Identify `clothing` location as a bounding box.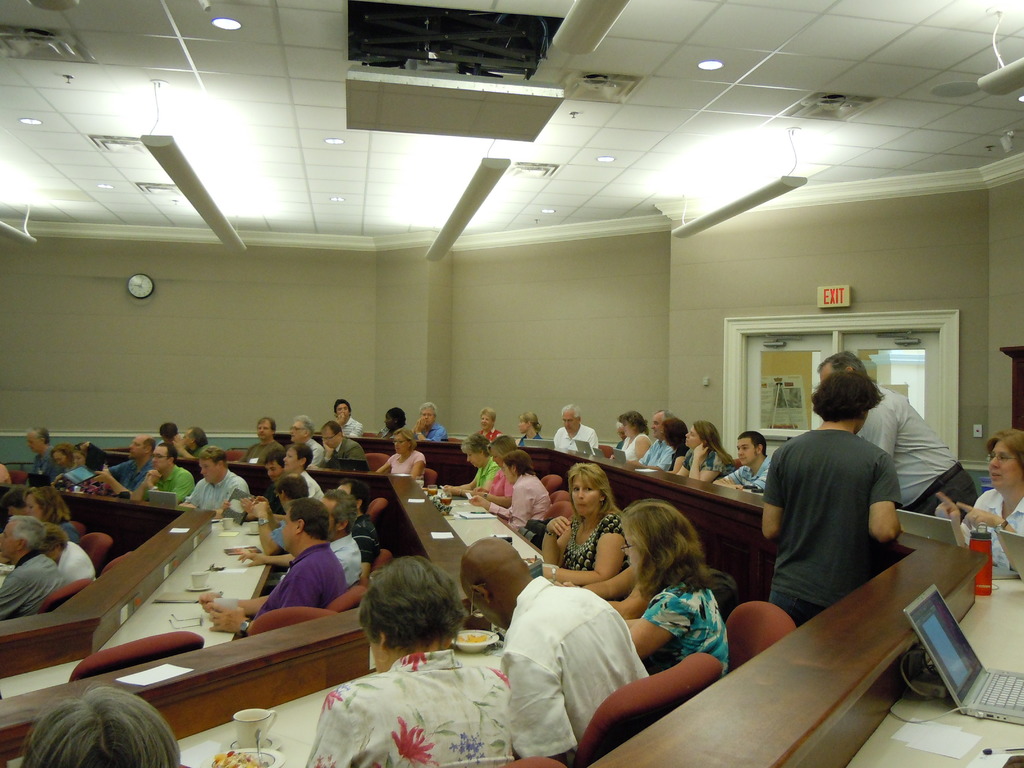
238,440,285,470.
